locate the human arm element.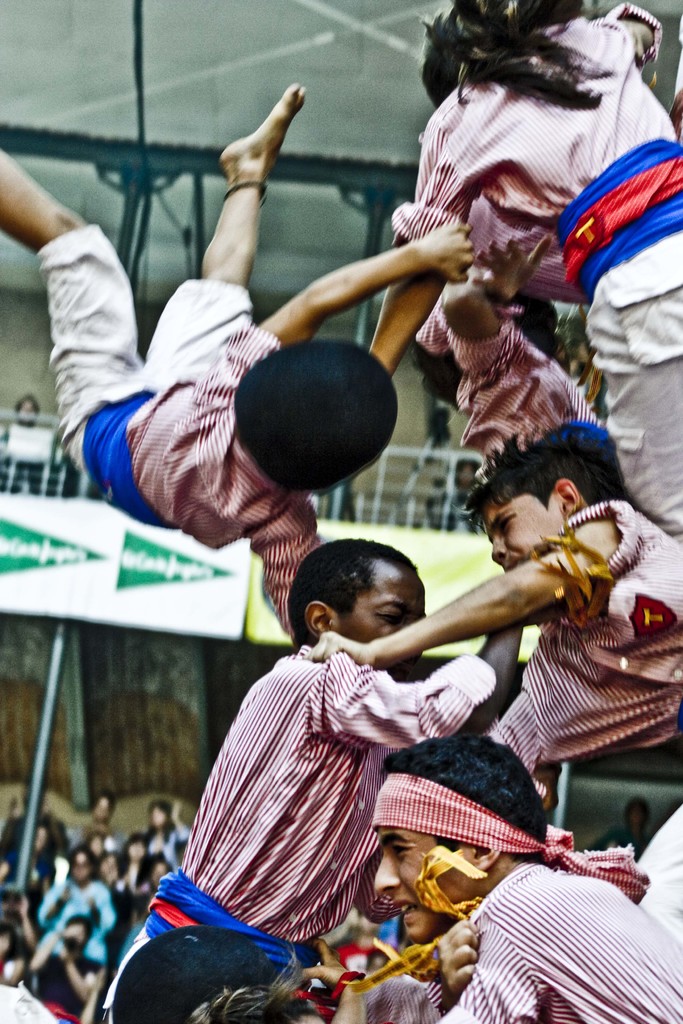
Element bbox: (left=61, top=945, right=99, bottom=1001).
